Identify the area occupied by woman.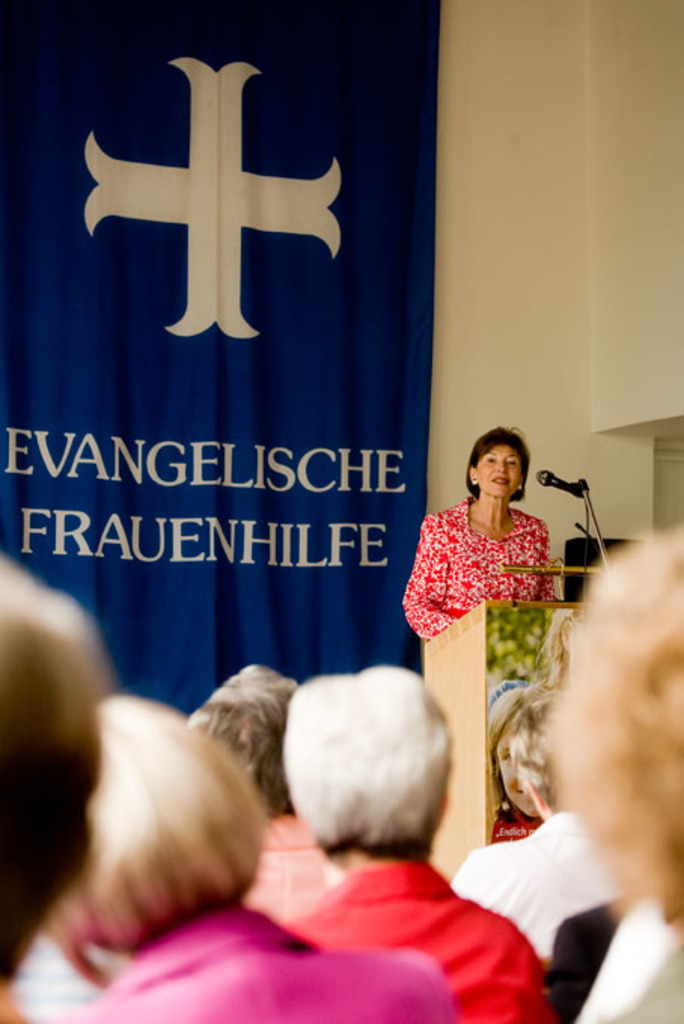
Area: detection(57, 696, 457, 1022).
